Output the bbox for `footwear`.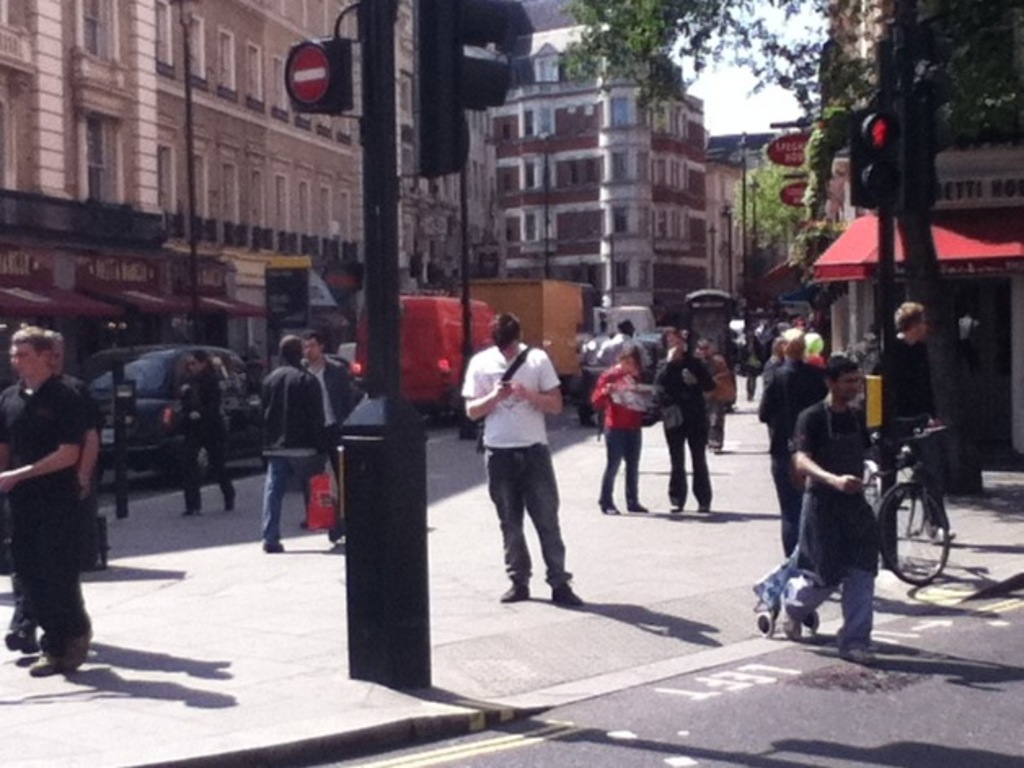
600/499/616/512.
